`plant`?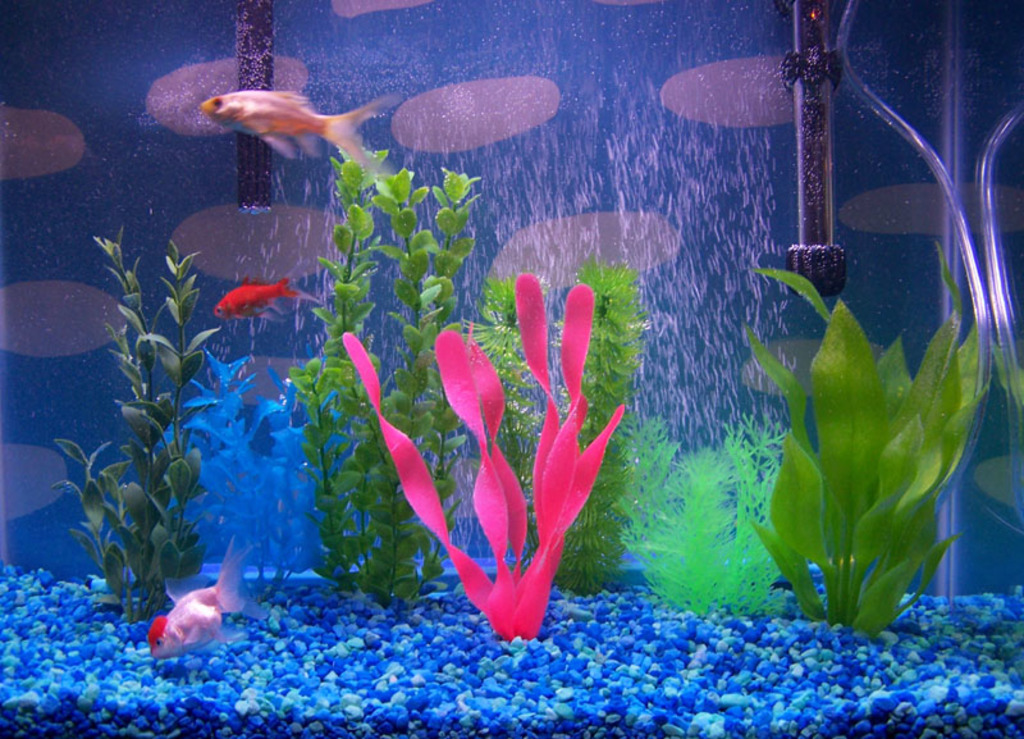
[635, 412, 809, 621]
